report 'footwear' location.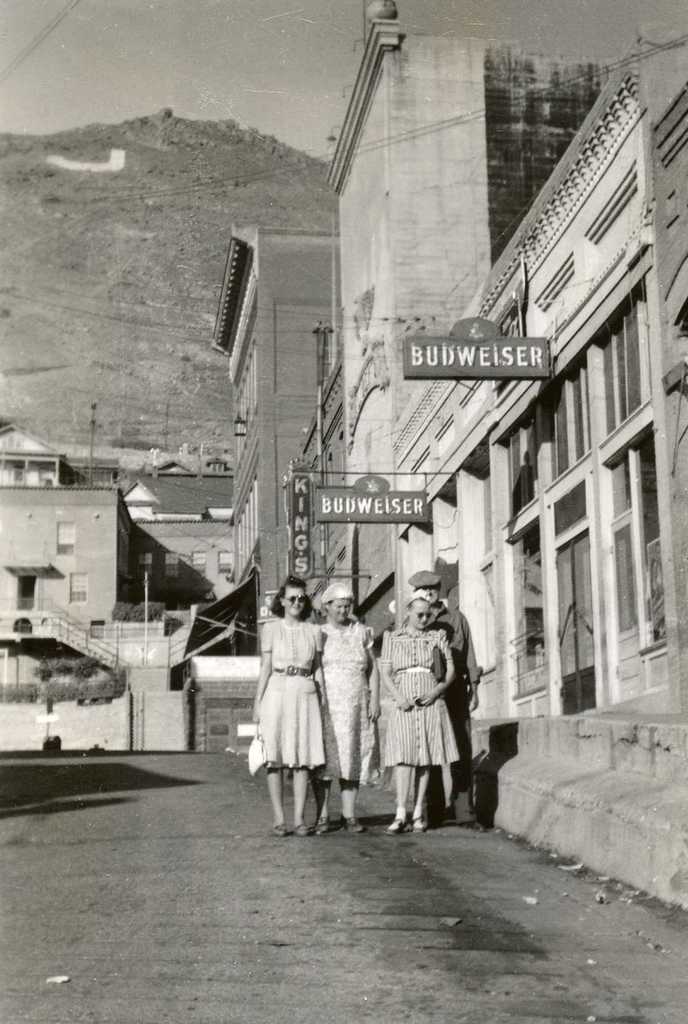
Report: 294, 824, 310, 835.
